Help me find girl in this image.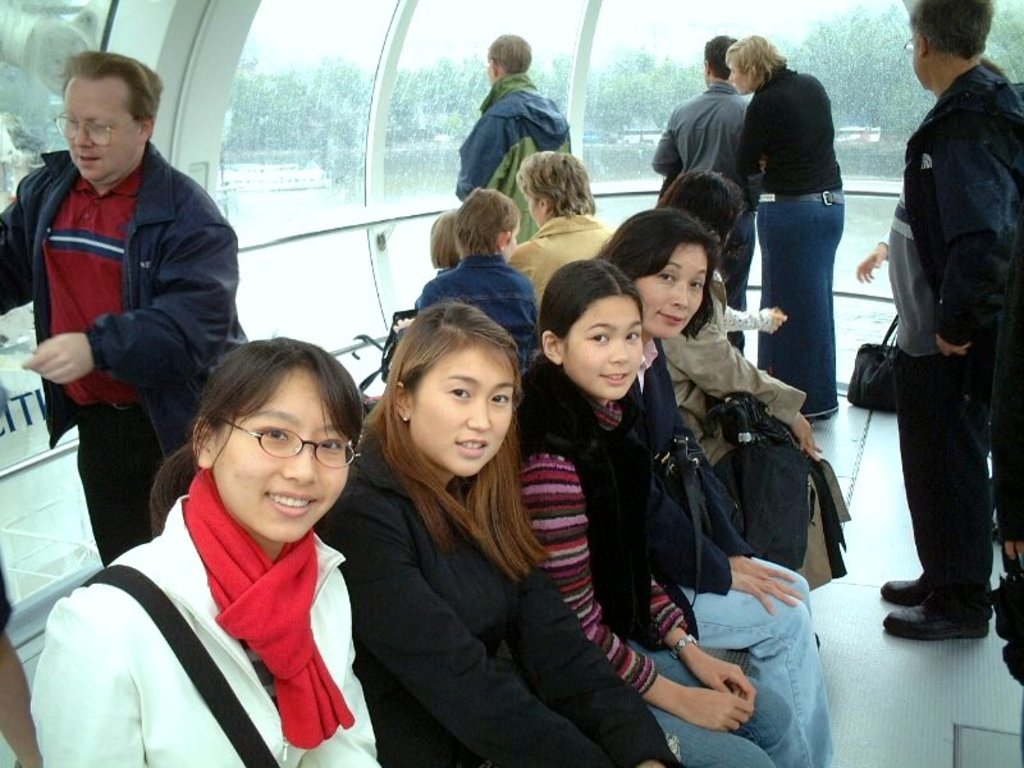
Found it: 591 206 835 767.
